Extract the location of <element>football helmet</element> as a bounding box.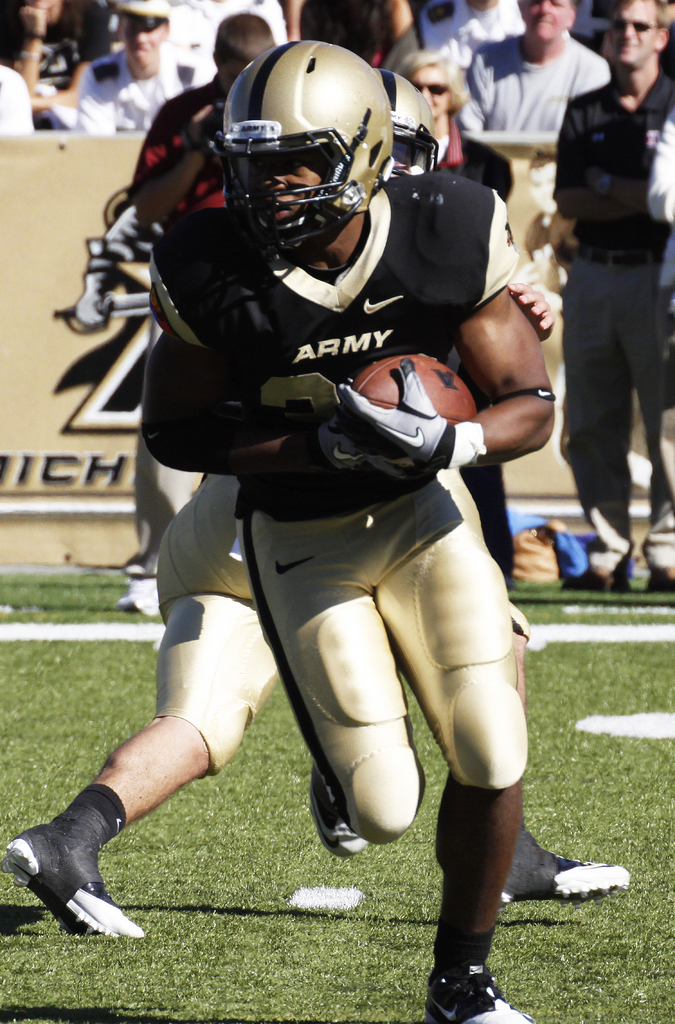
(left=216, top=45, right=409, bottom=238).
